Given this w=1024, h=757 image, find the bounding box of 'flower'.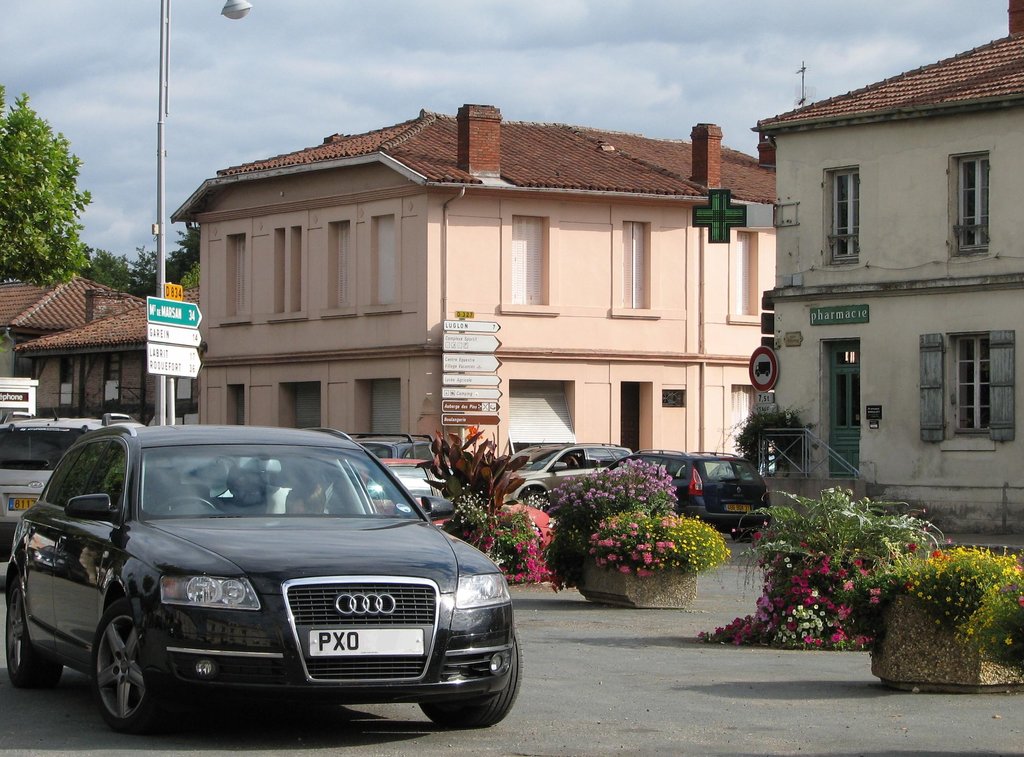
detection(463, 423, 484, 441).
